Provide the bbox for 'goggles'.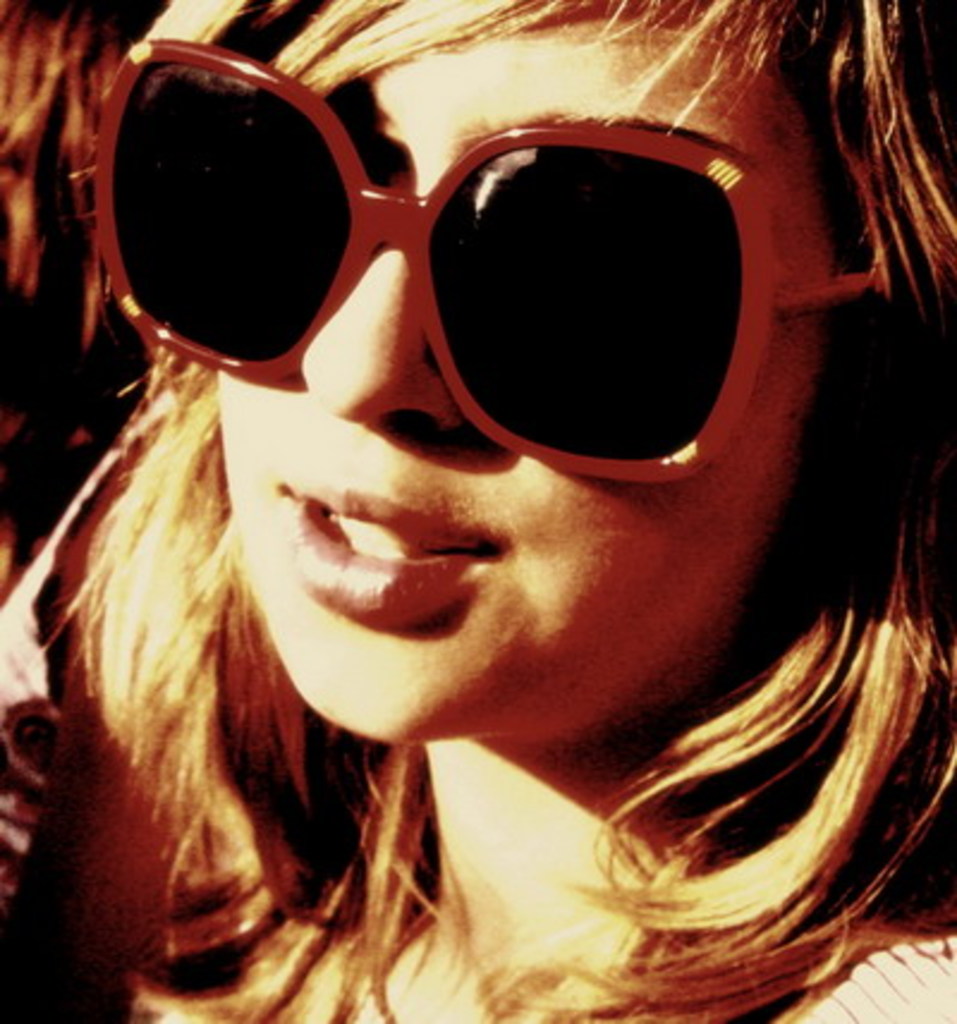
x1=96, y1=50, x2=876, y2=481.
